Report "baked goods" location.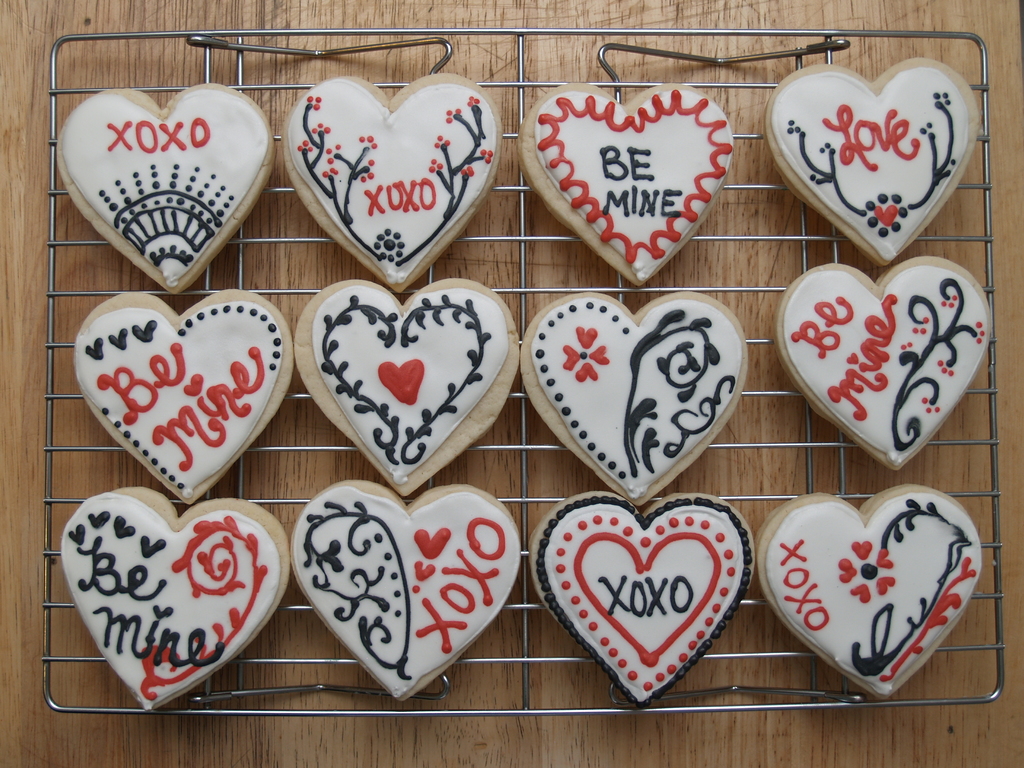
Report: (54, 488, 298, 698).
